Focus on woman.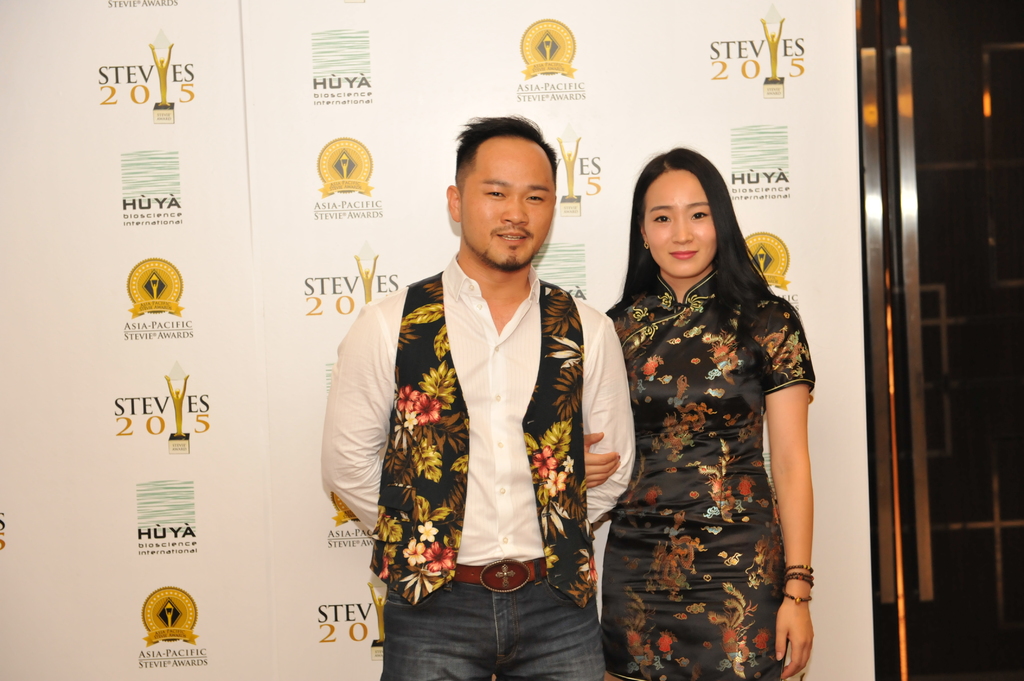
Focused at <region>580, 139, 815, 680</region>.
